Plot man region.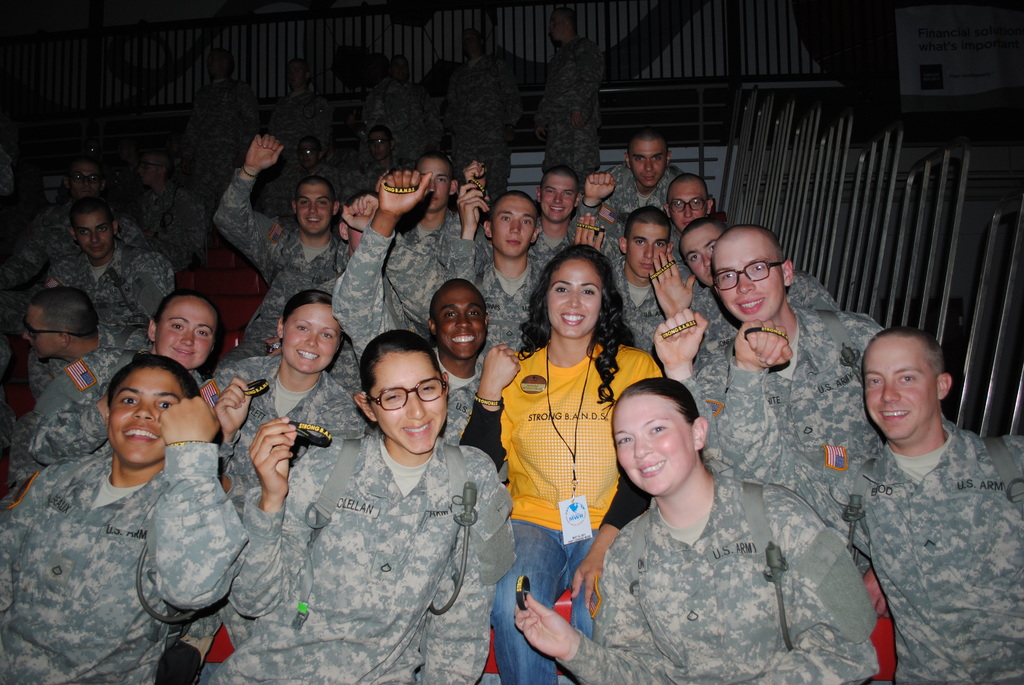
Plotted at x1=644 y1=212 x2=851 y2=343.
